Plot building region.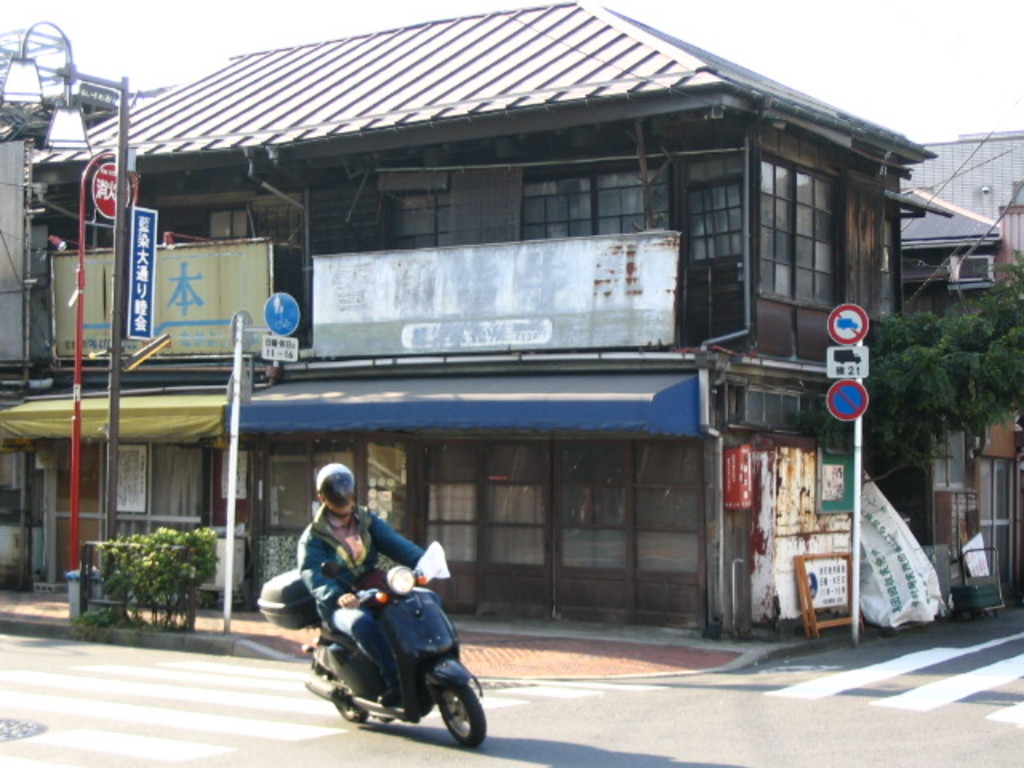
Plotted at (x1=902, y1=182, x2=1022, y2=600).
